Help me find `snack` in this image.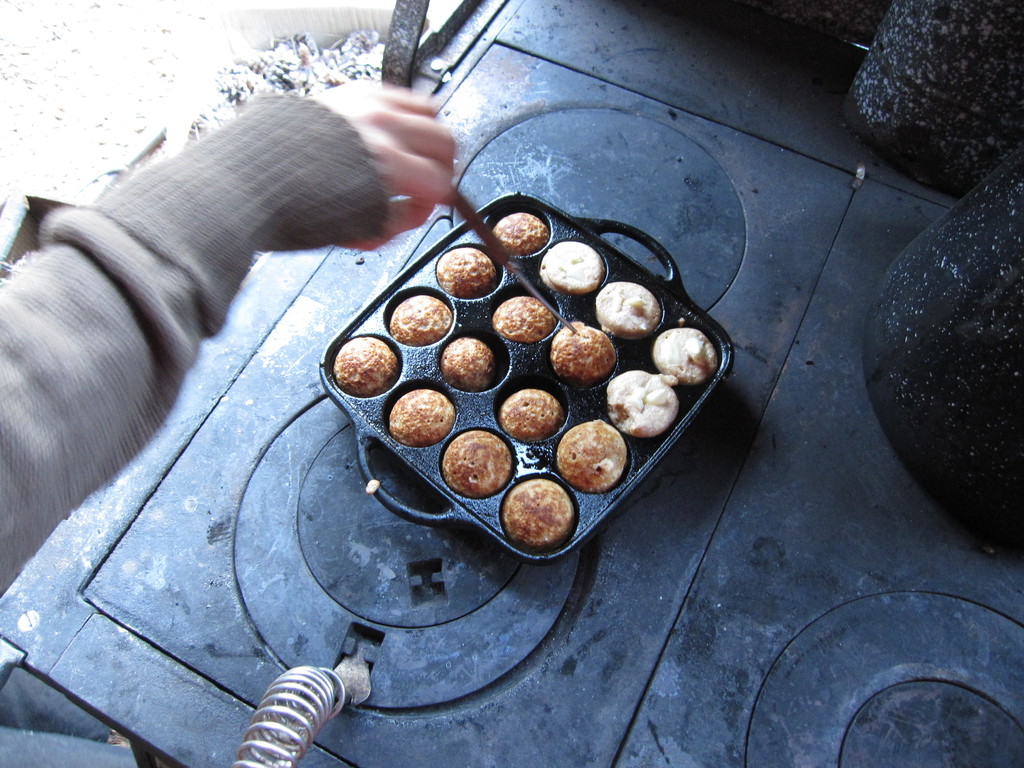
Found it: <bbox>439, 337, 494, 392</bbox>.
